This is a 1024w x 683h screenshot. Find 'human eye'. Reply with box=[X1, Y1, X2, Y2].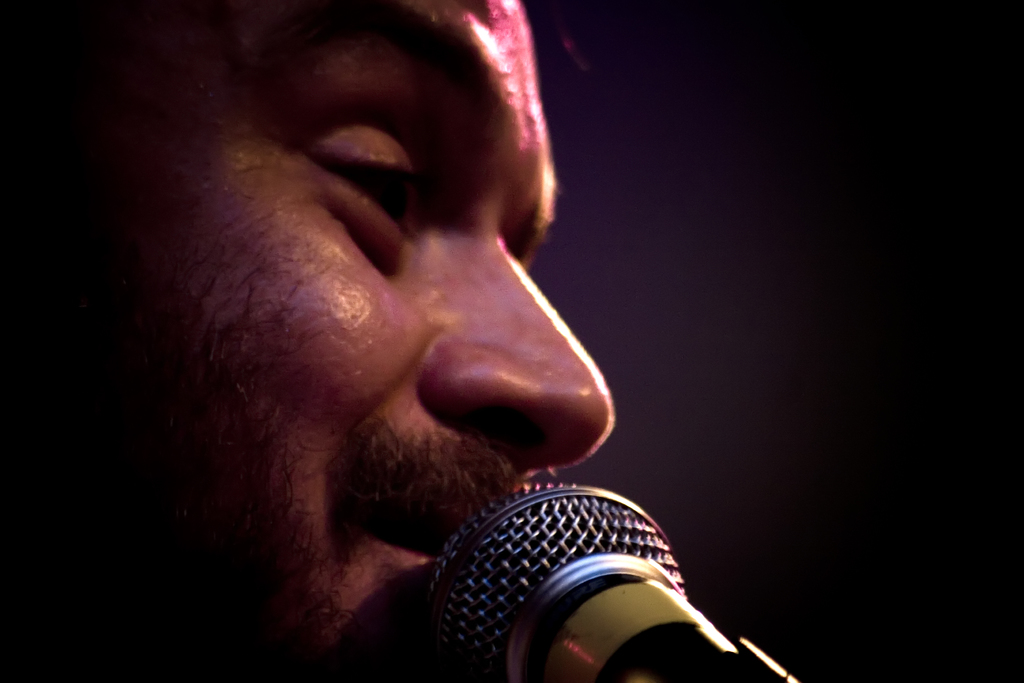
box=[298, 132, 426, 267].
